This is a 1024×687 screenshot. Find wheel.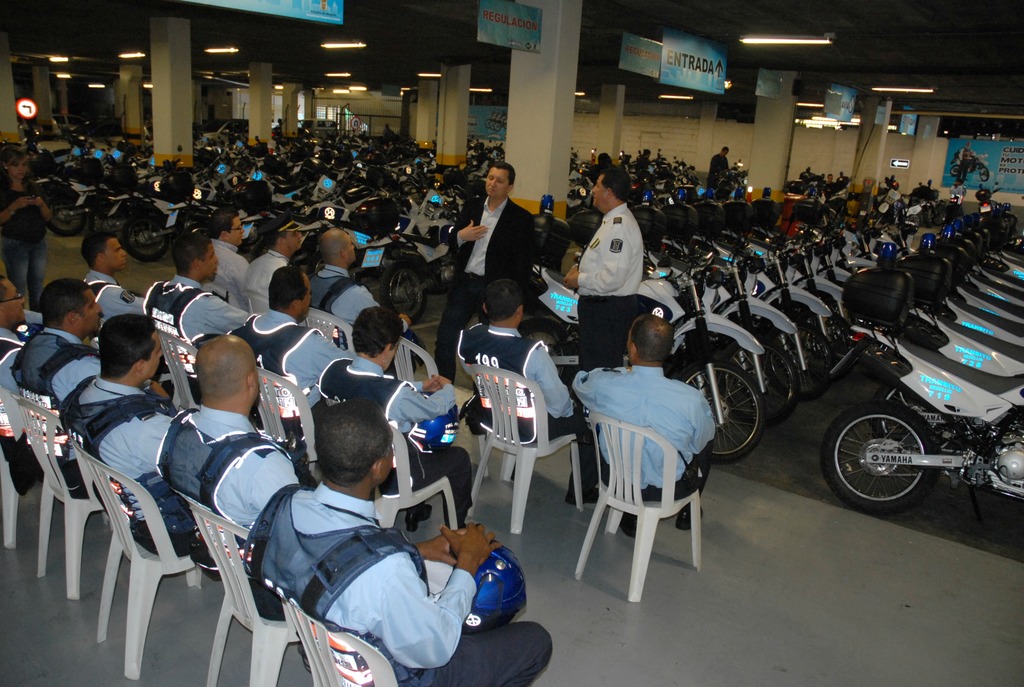
Bounding box: 91 207 124 236.
